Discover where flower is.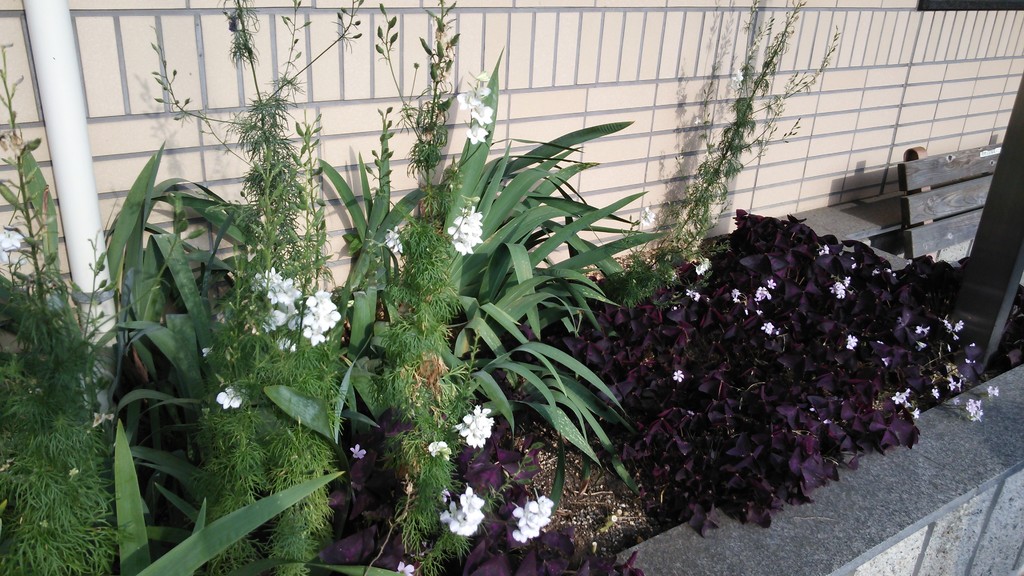
Discovered at bbox=(218, 387, 247, 409).
